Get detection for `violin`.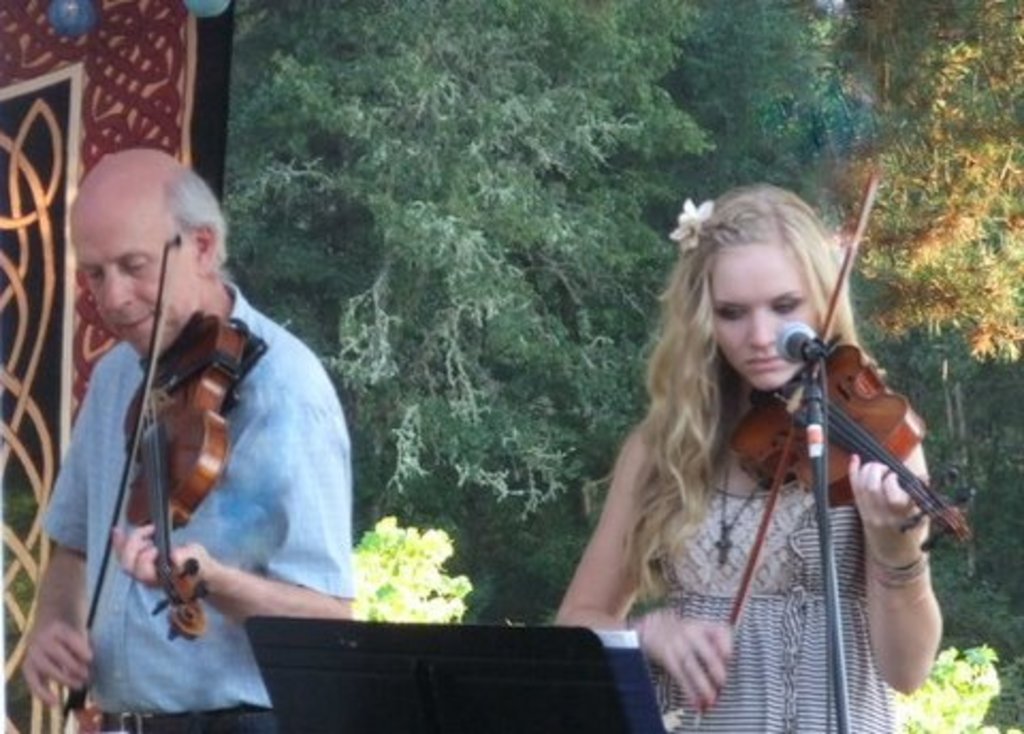
Detection: box(693, 166, 973, 725).
